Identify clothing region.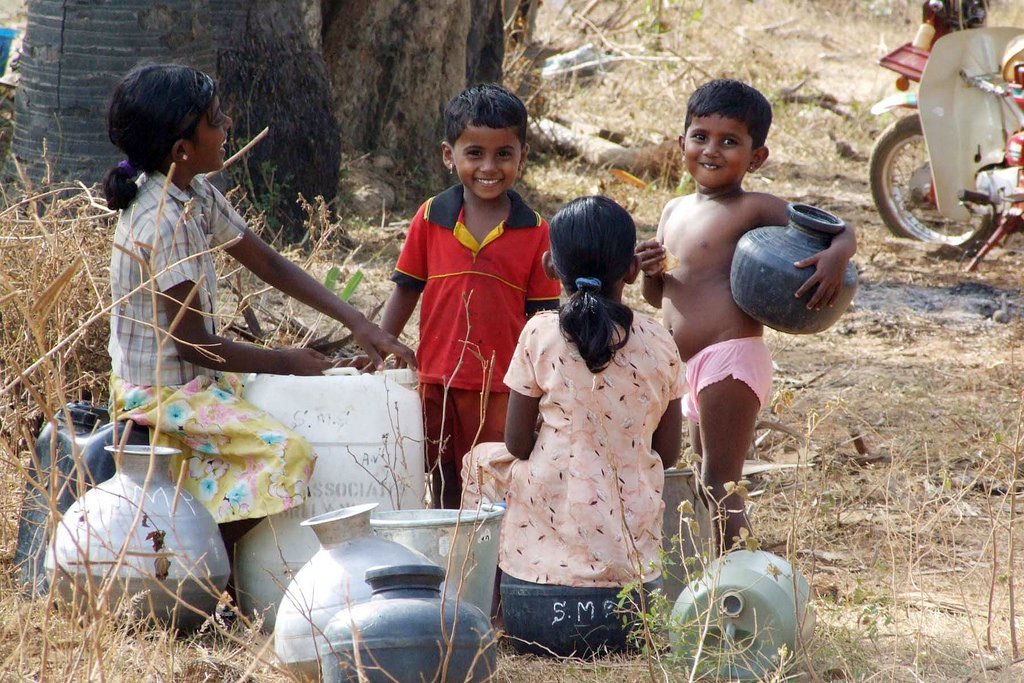
Region: detection(449, 311, 684, 596).
